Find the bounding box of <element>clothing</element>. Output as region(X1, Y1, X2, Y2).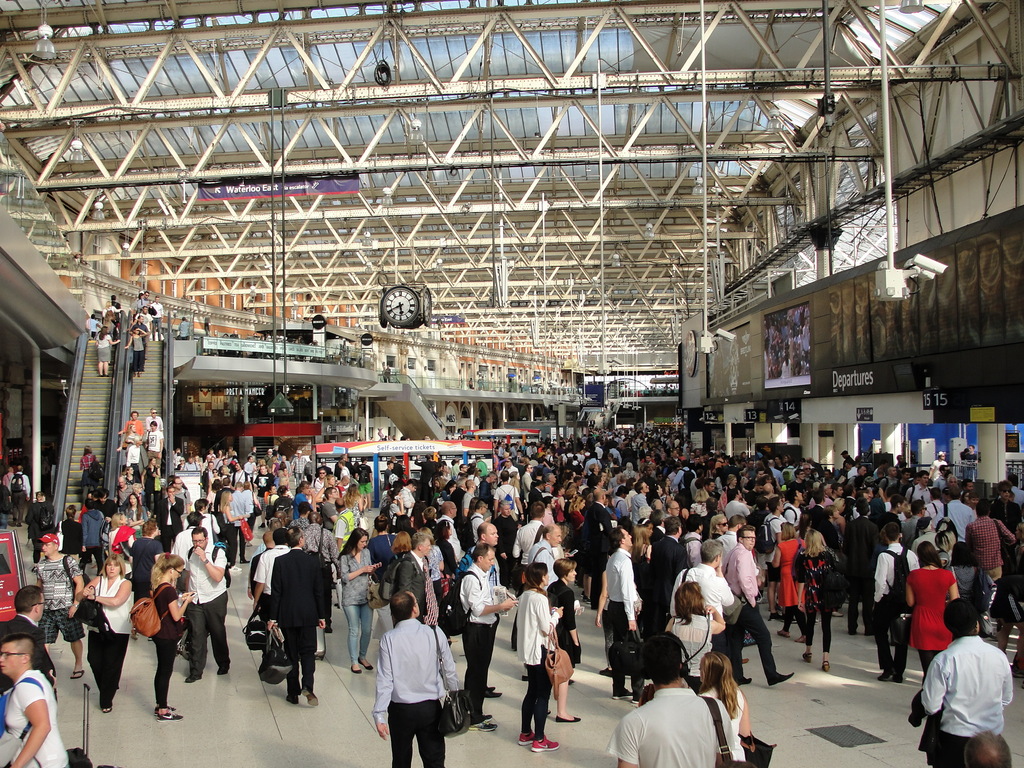
region(908, 564, 956, 664).
